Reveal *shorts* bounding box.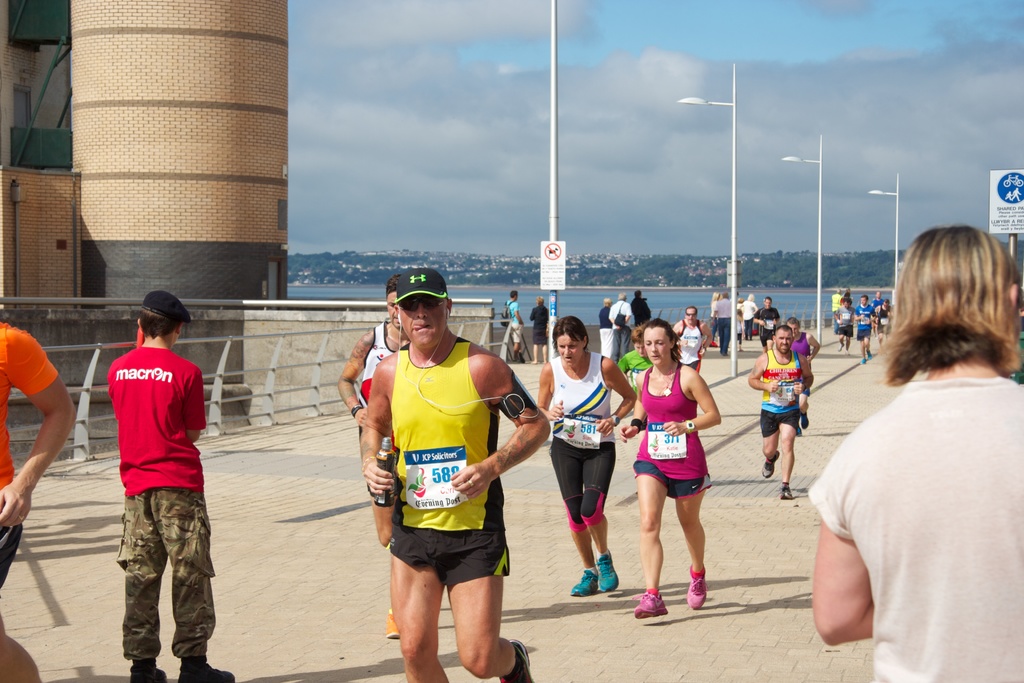
Revealed: {"left": 547, "top": 441, "right": 614, "bottom": 536}.
